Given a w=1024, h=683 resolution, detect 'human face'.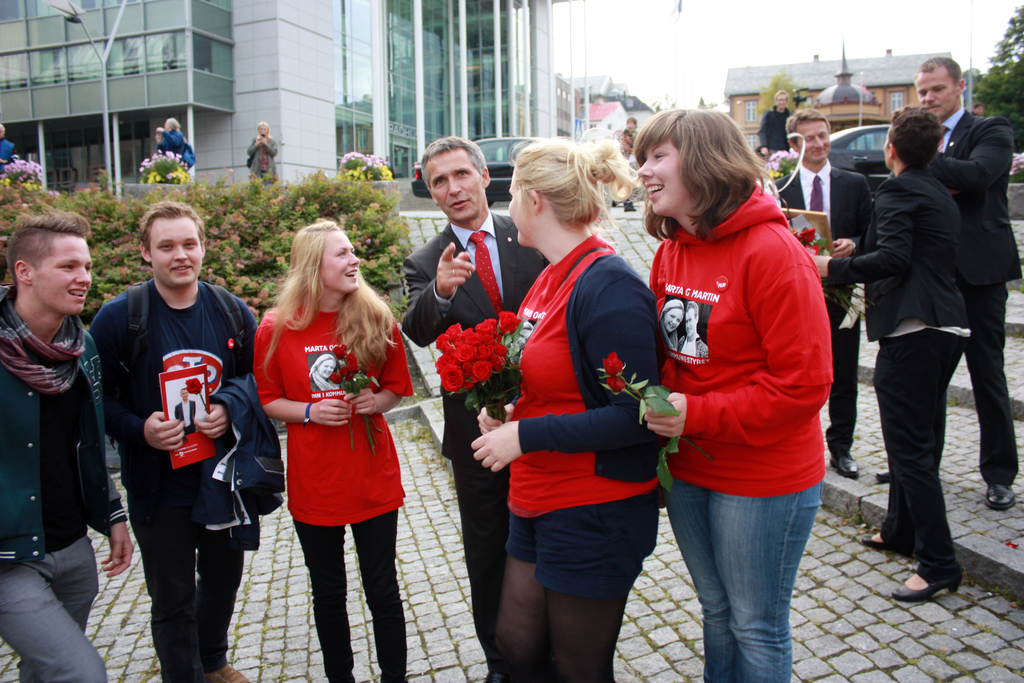
Rect(508, 168, 536, 247).
